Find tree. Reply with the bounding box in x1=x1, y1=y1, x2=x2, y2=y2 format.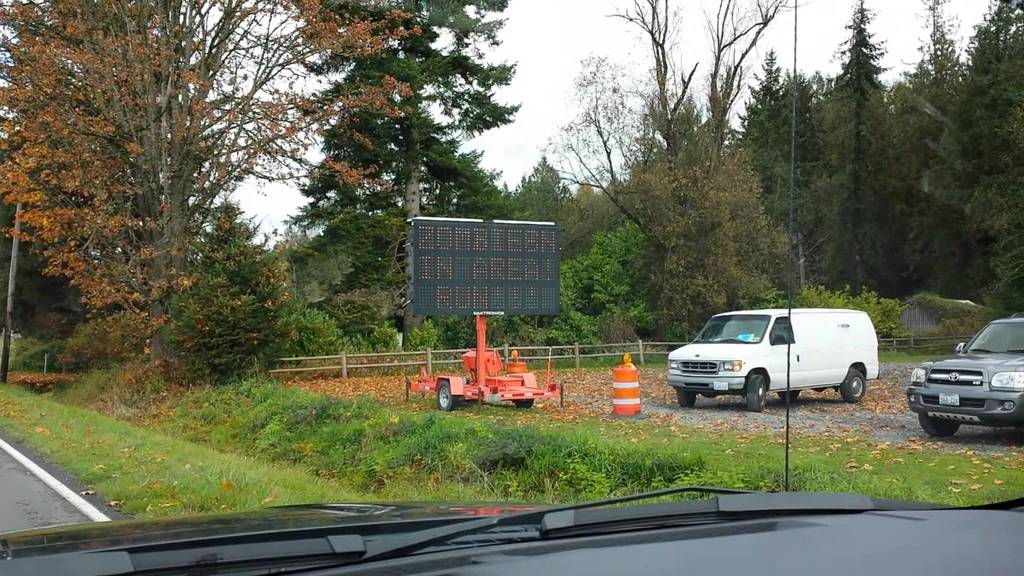
x1=502, y1=148, x2=577, y2=244.
